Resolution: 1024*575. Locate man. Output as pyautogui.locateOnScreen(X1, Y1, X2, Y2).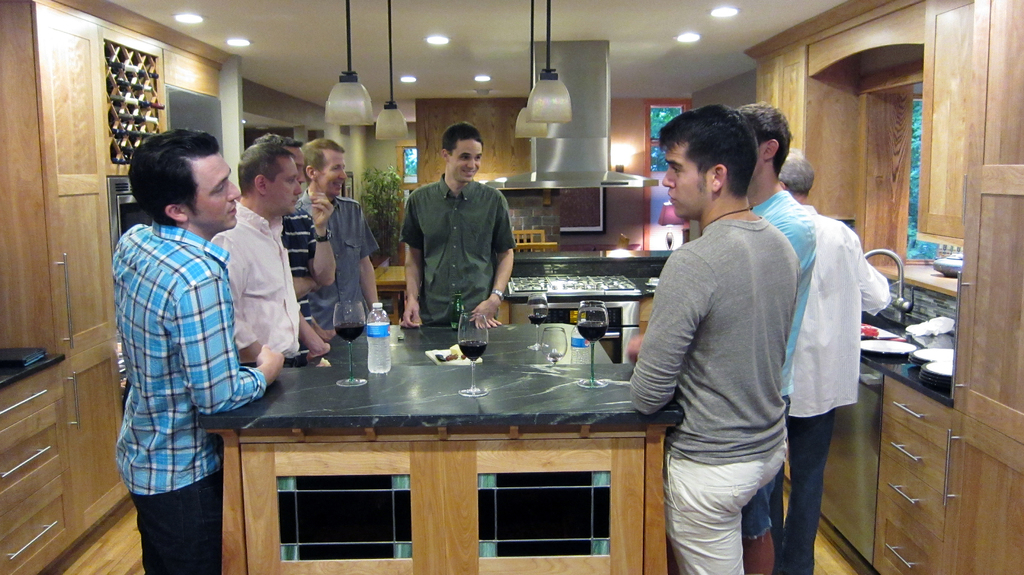
pyautogui.locateOnScreen(112, 127, 281, 574).
